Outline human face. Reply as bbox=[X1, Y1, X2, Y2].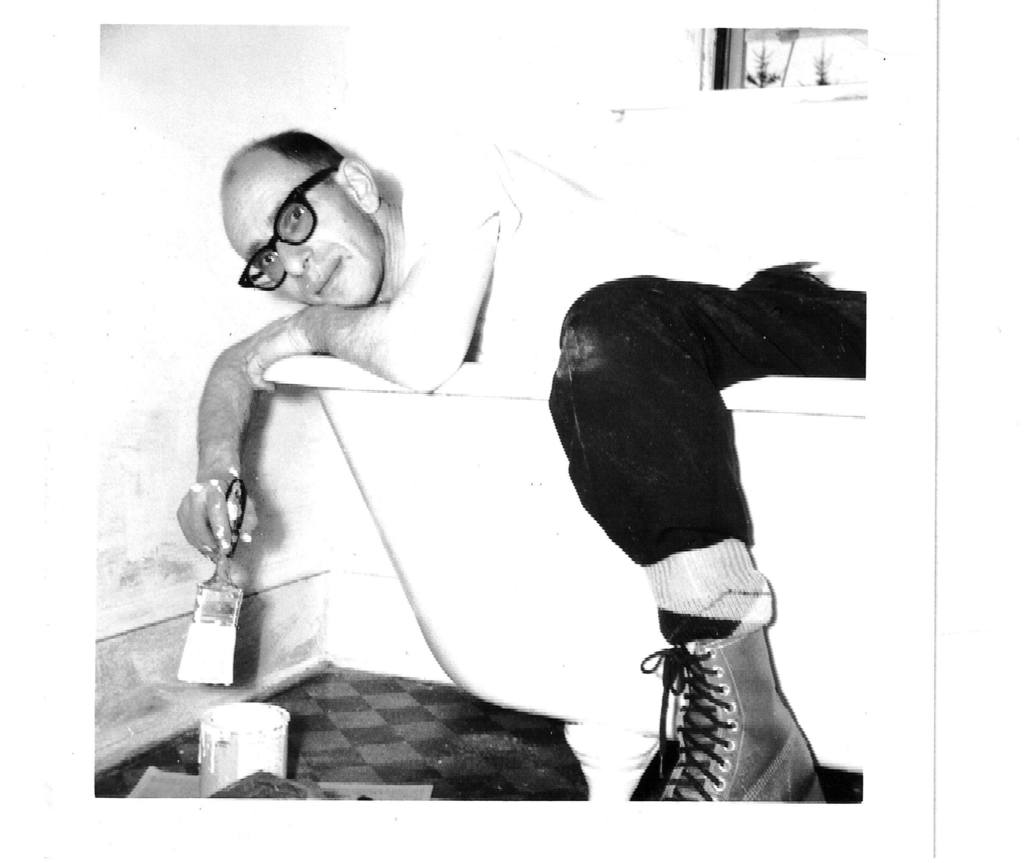
bbox=[225, 158, 384, 313].
